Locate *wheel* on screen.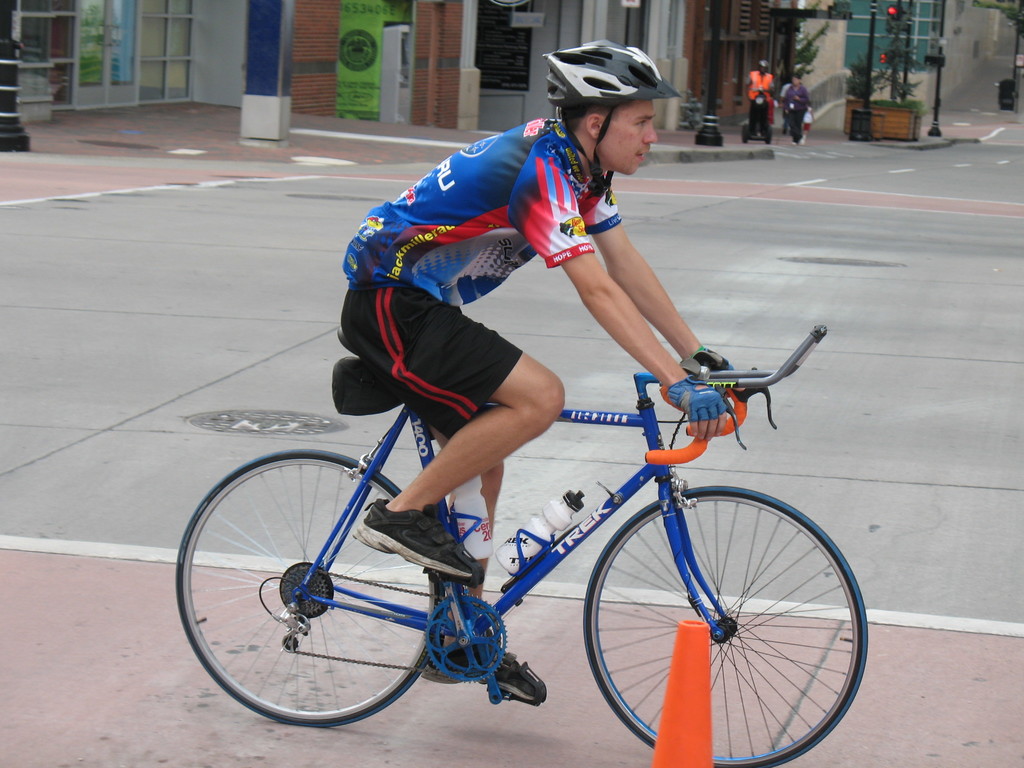
On screen at (583, 484, 870, 767).
